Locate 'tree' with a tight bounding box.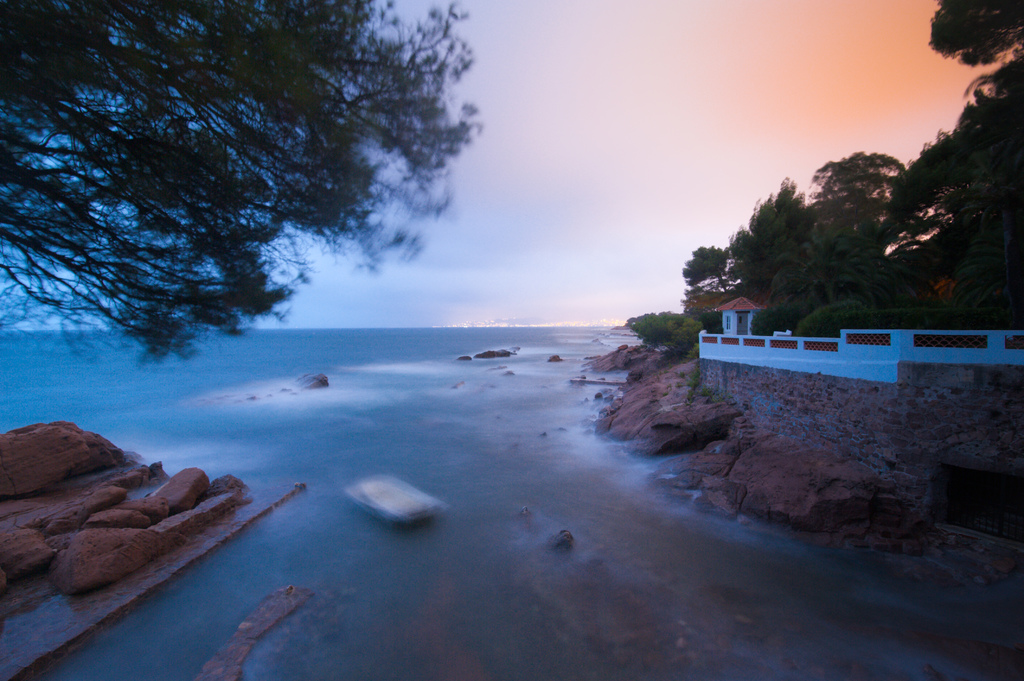
x1=0, y1=0, x2=483, y2=366.
